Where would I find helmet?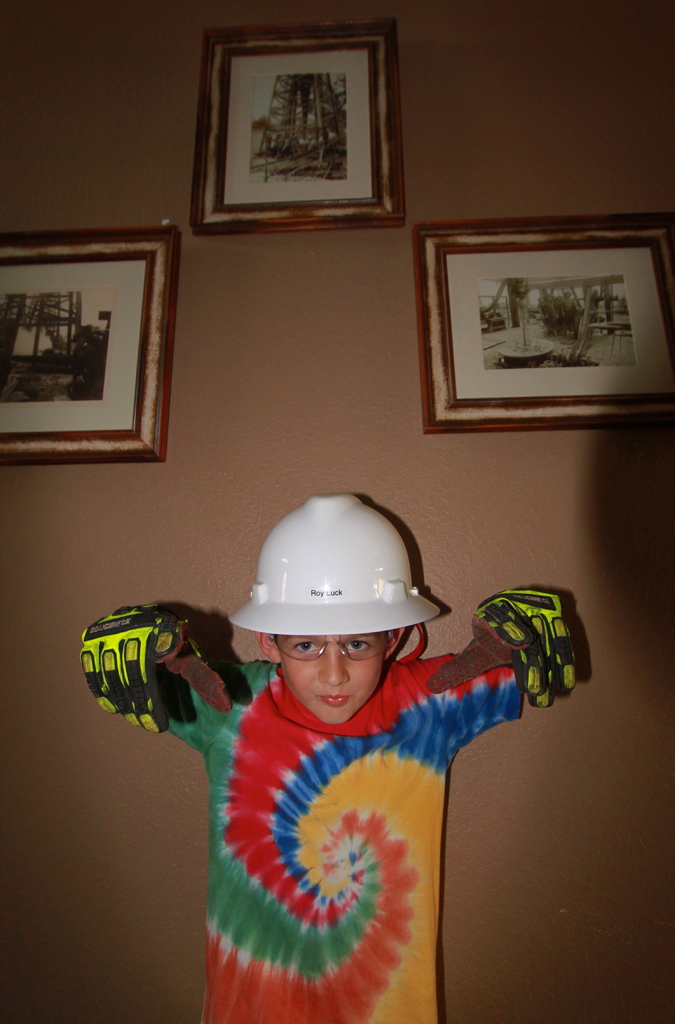
At crop(224, 495, 442, 671).
